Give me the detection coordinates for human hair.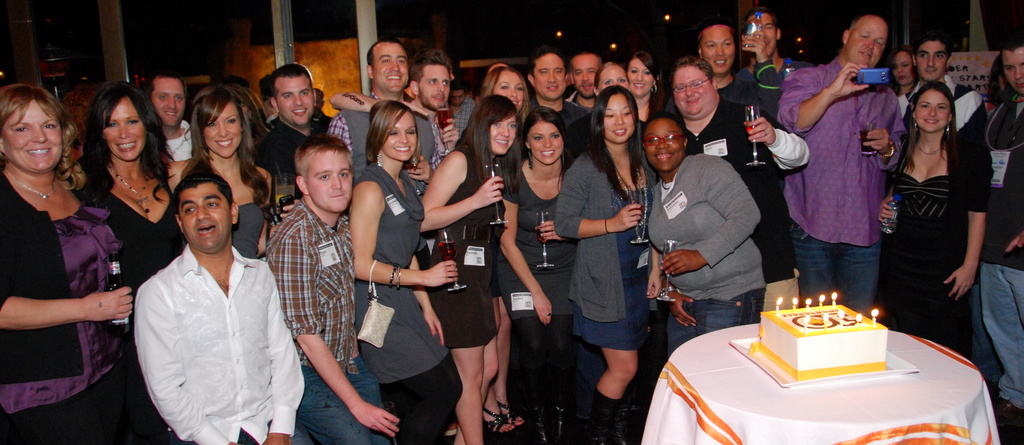
[362, 96, 423, 167].
